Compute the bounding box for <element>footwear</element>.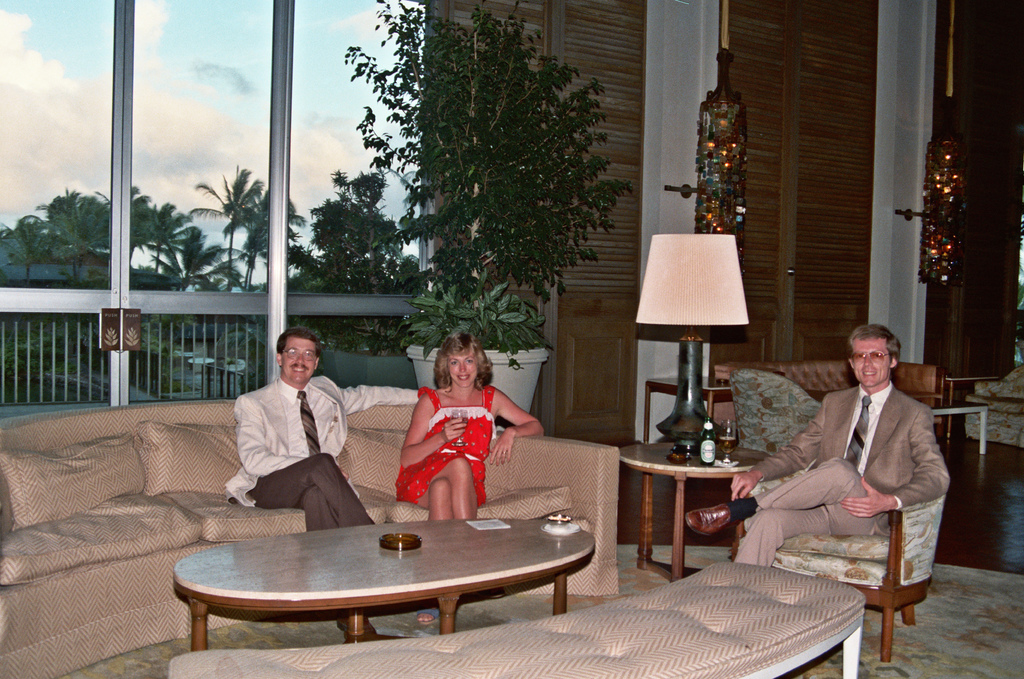
bbox(484, 586, 506, 602).
